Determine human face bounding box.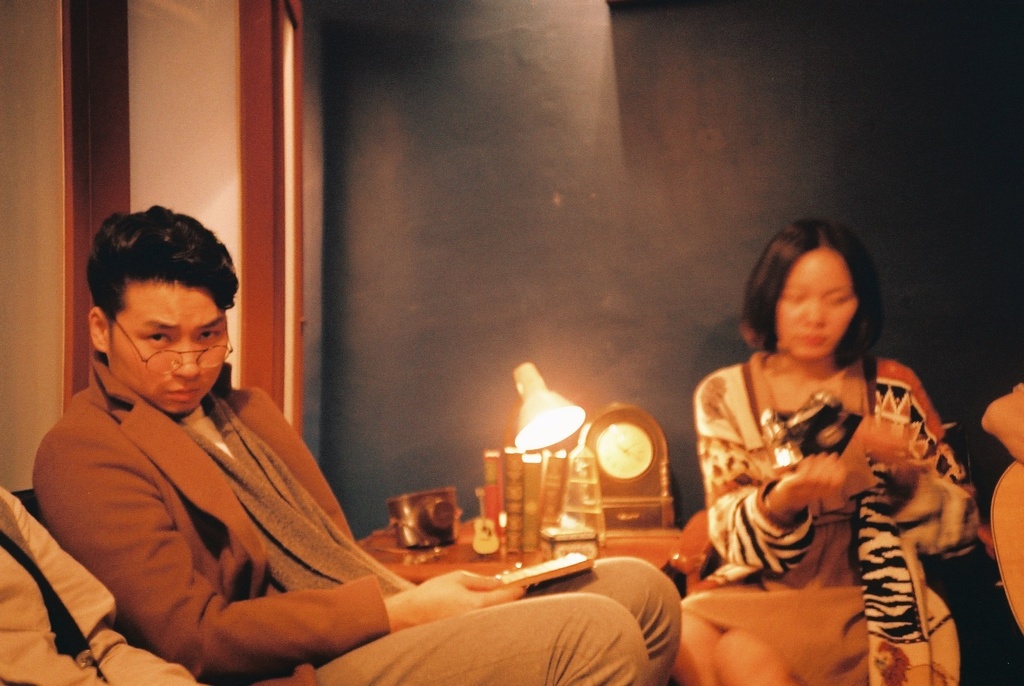
Determined: [114,263,239,410].
